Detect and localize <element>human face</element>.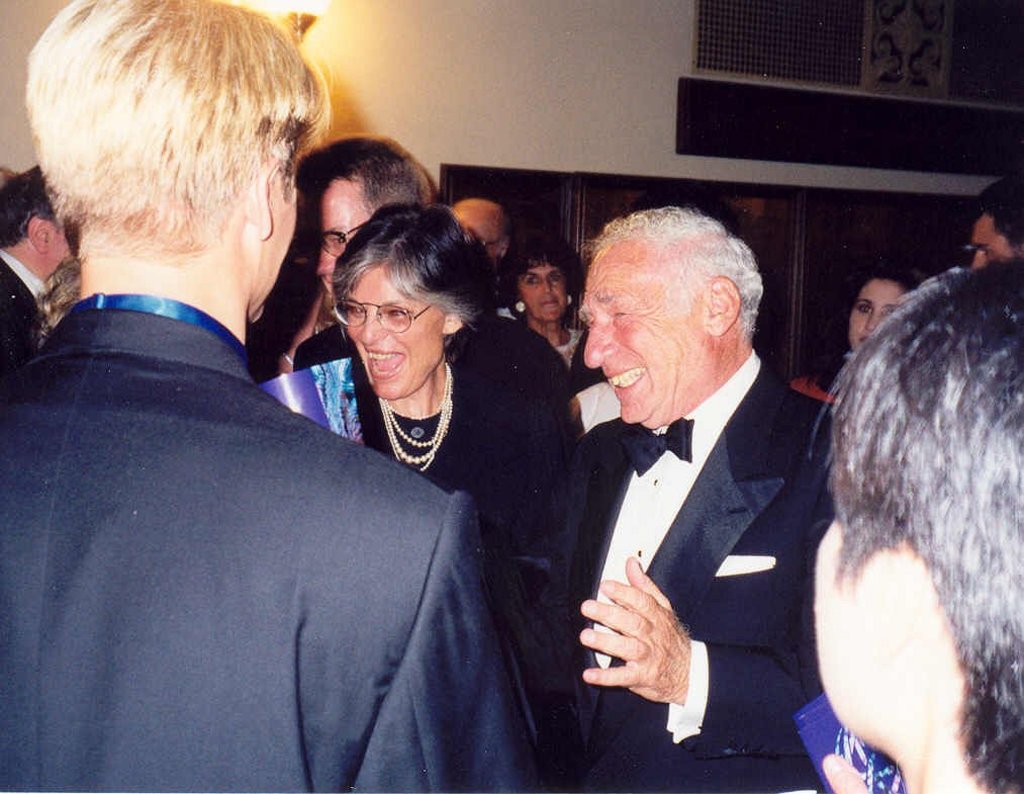
Localized at rect(292, 175, 377, 297).
